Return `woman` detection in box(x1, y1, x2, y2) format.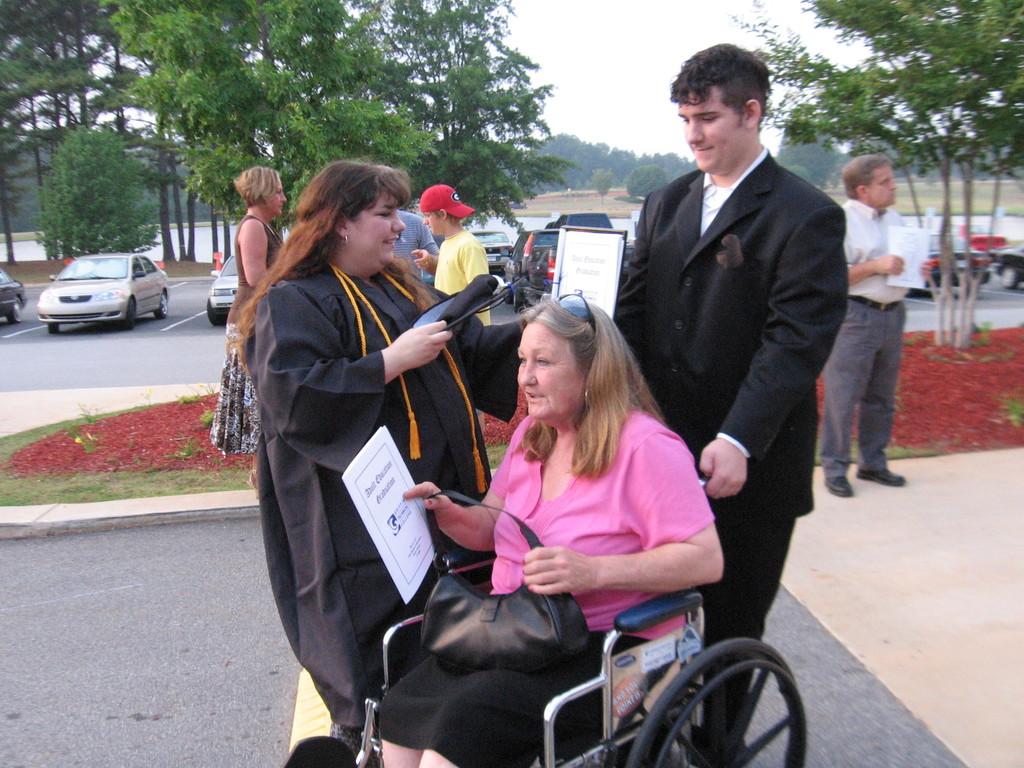
box(424, 284, 699, 733).
